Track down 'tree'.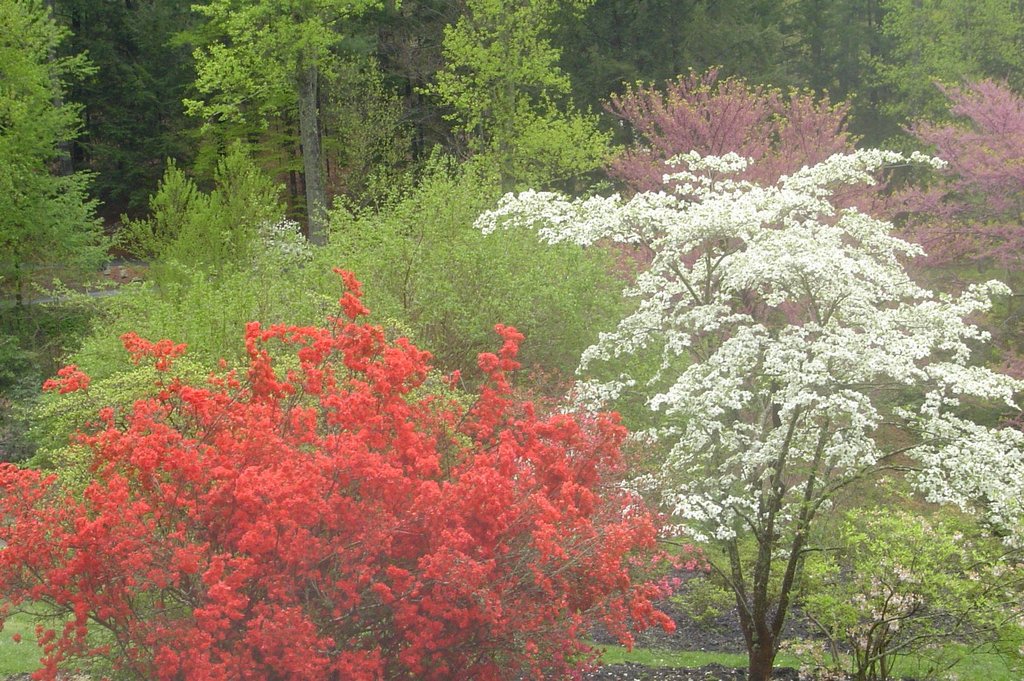
Tracked to pyautogui.locateOnScreen(584, 59, 960, 352).
